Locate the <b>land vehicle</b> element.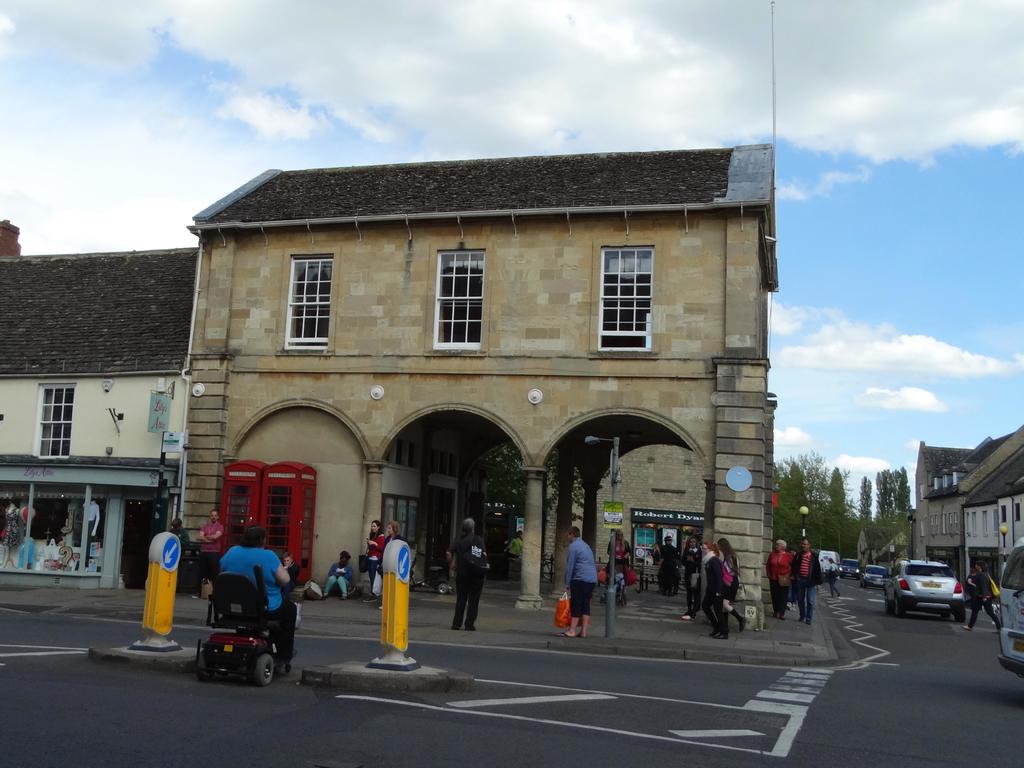
Element bbox: [x1=184, y1=586, x2=286, y2=698].
